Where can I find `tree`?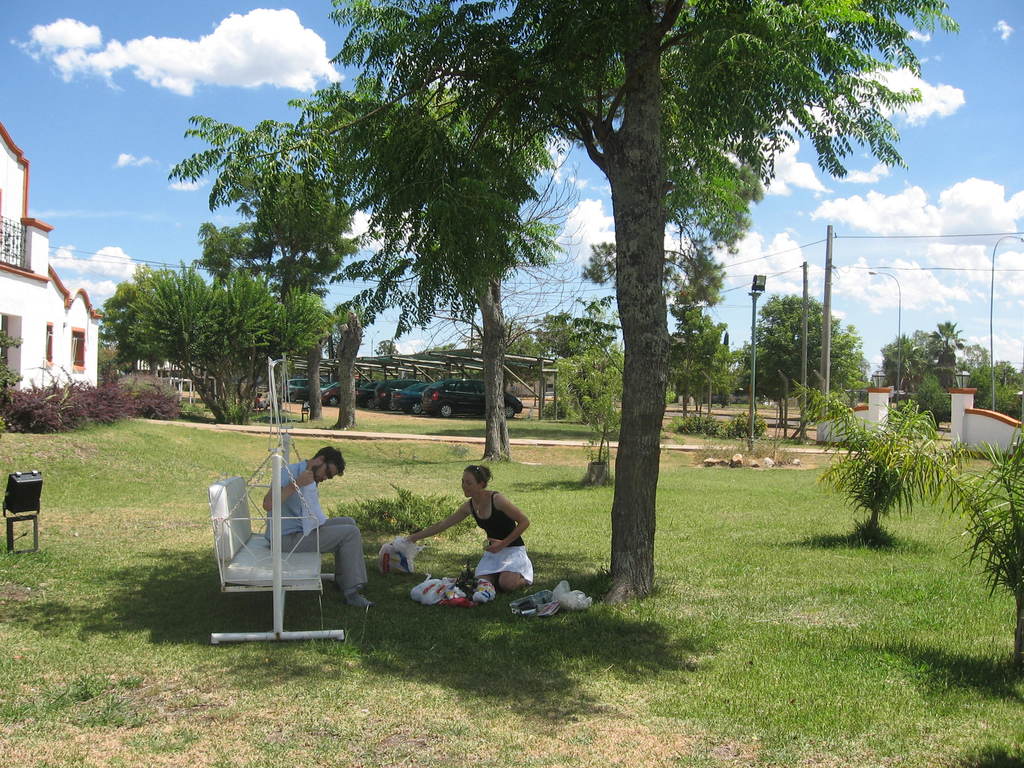
You can find it at detection(193, 217, 273, 289).
